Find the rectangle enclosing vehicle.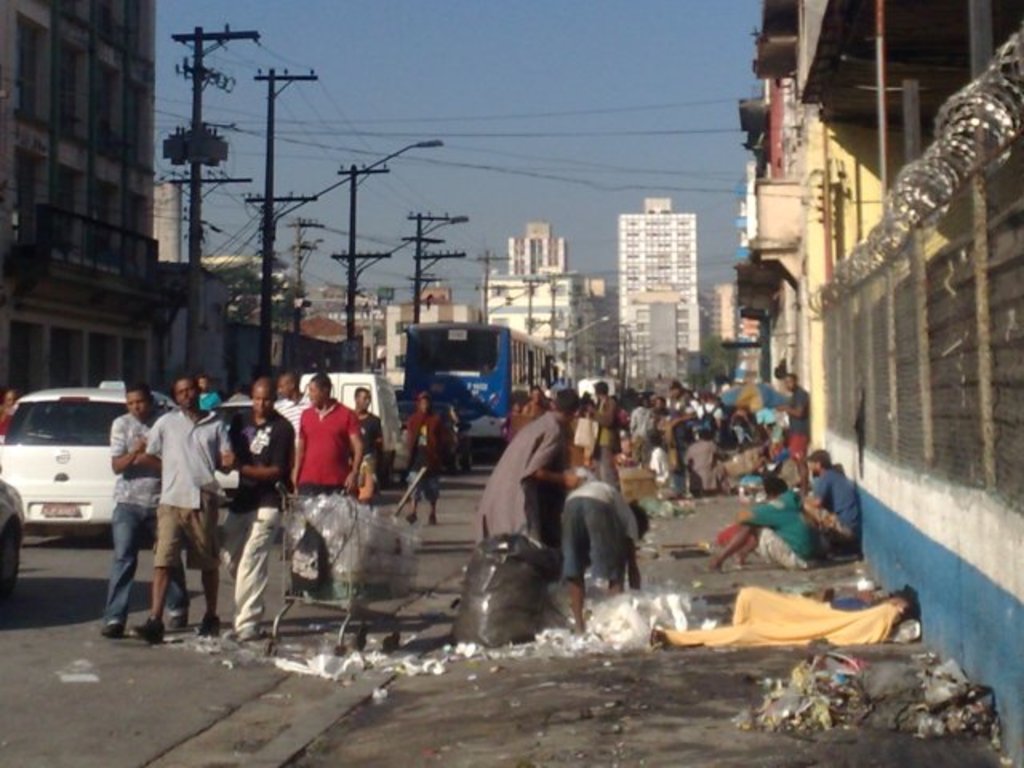
crop(0, 376, 176, 534).
